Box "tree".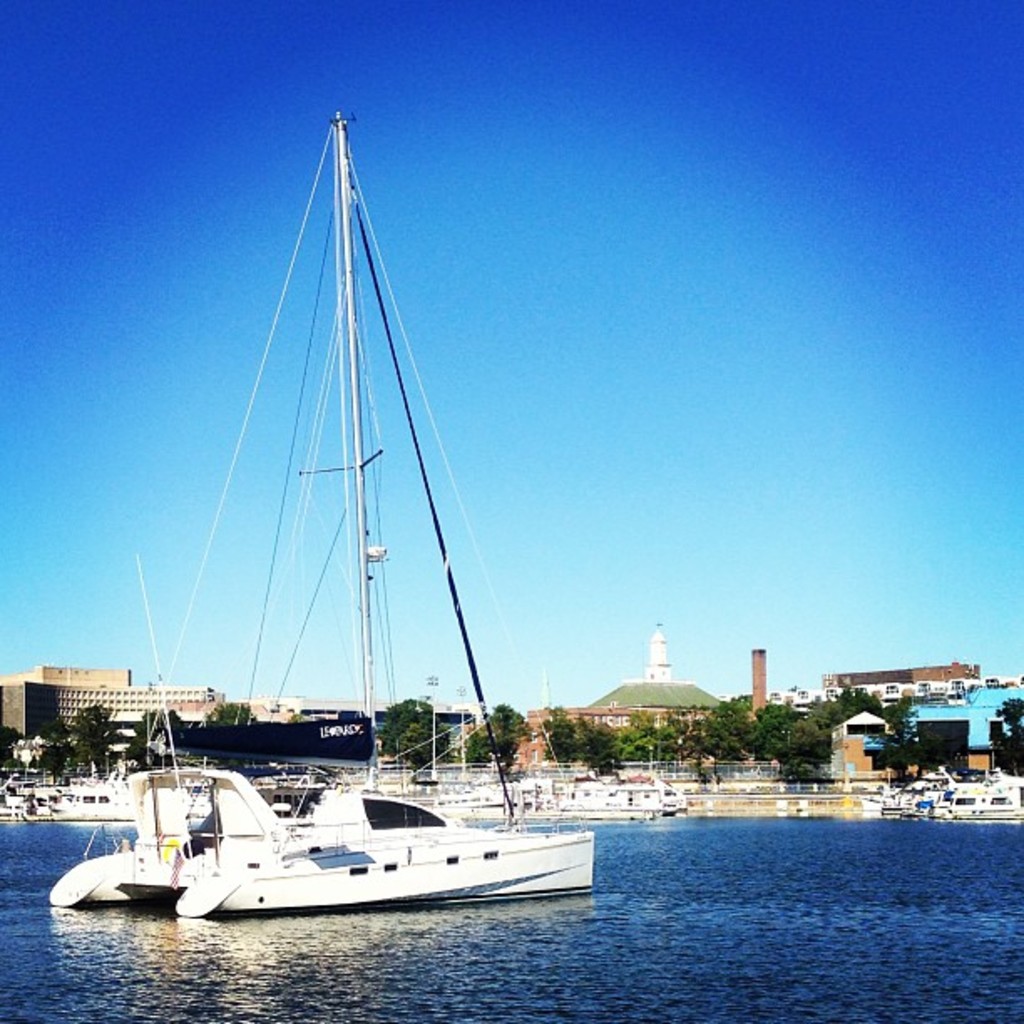
box=[539, 701, 581, 761].
